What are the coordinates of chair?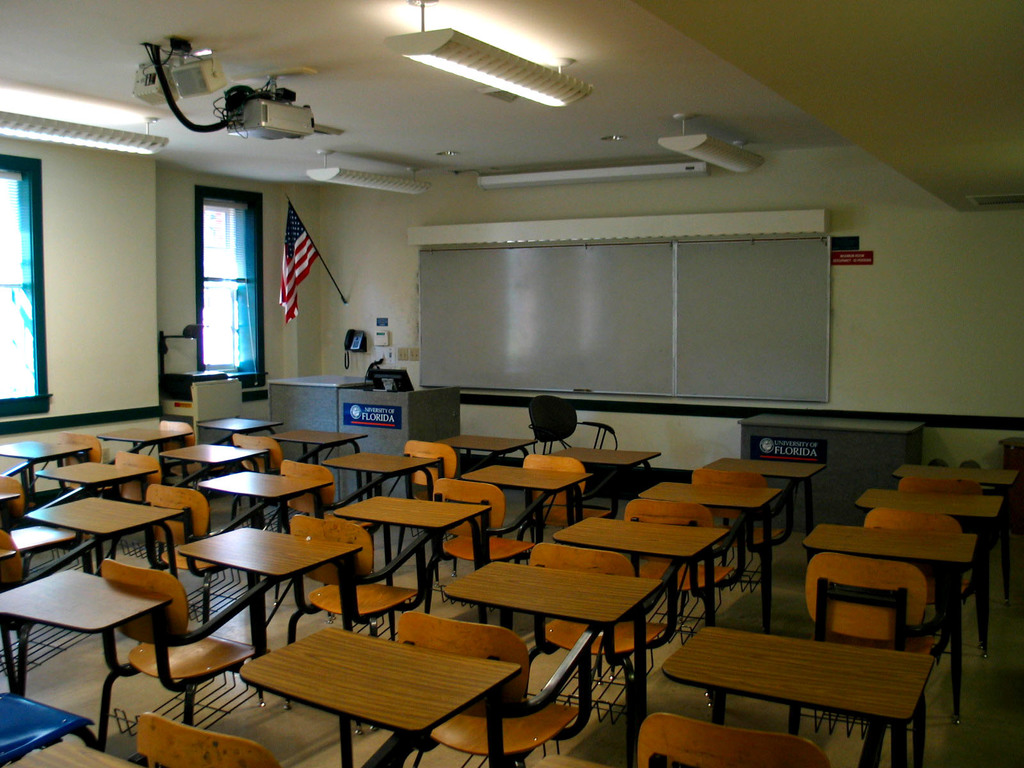
box=[406, 436, 493, 500].
